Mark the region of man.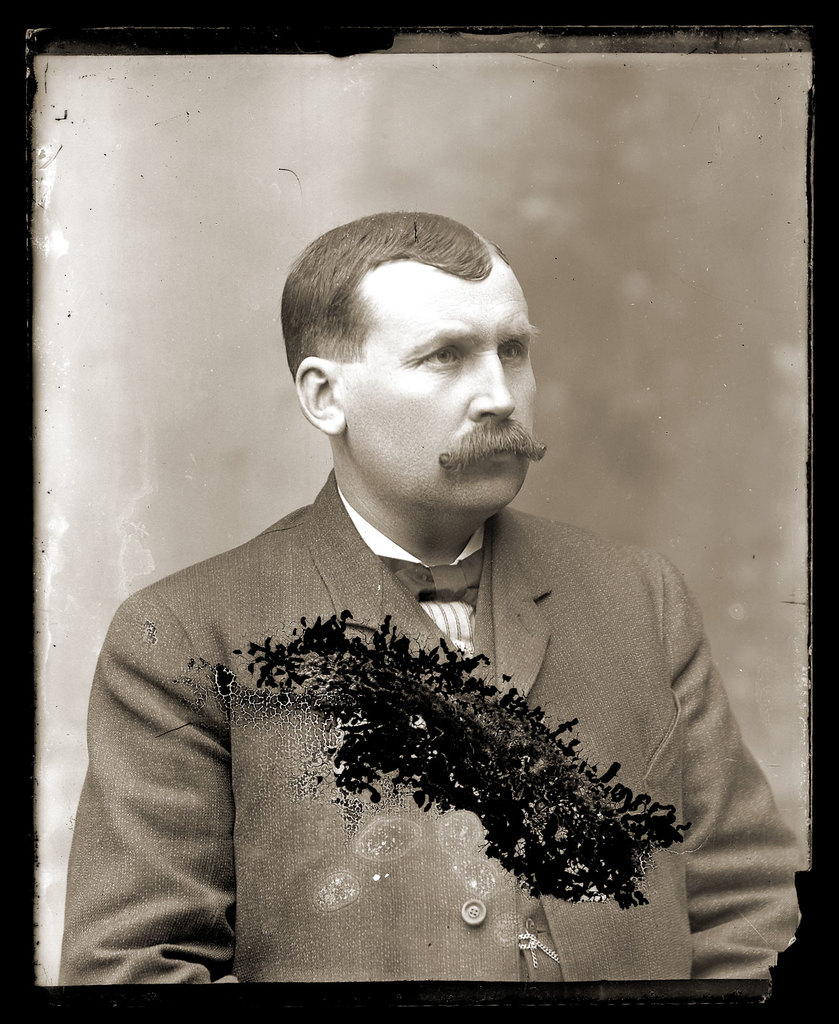
Region: locate(64, 204, 774, 951).
